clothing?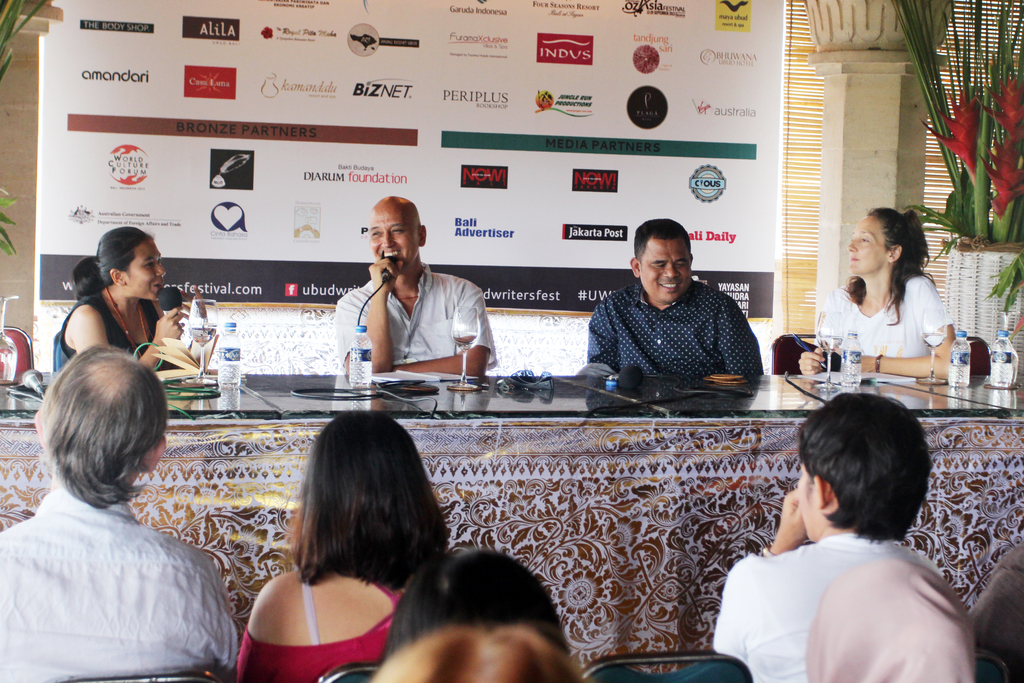
rect(576, 283, 762, 374)
